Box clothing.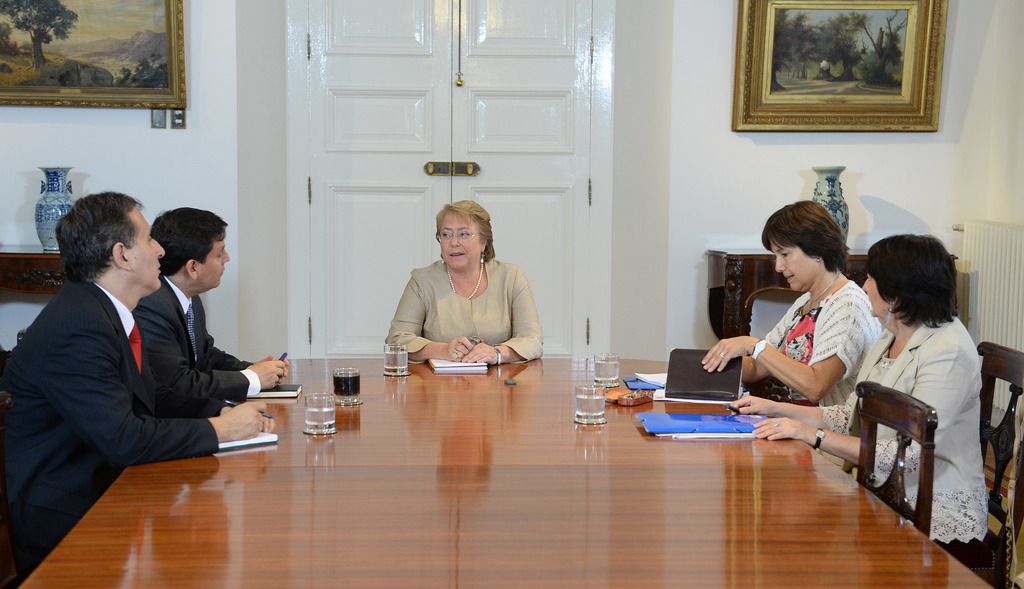
[left=0, top=279, right=218, bottom=576].
